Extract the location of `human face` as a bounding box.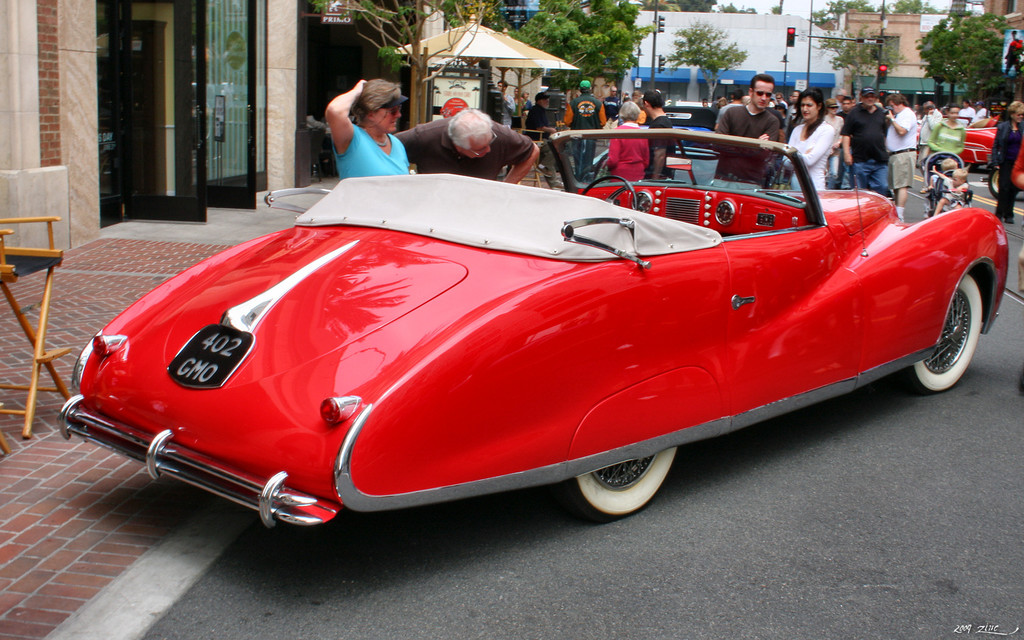
select_region(948, 107, 960, 119).
